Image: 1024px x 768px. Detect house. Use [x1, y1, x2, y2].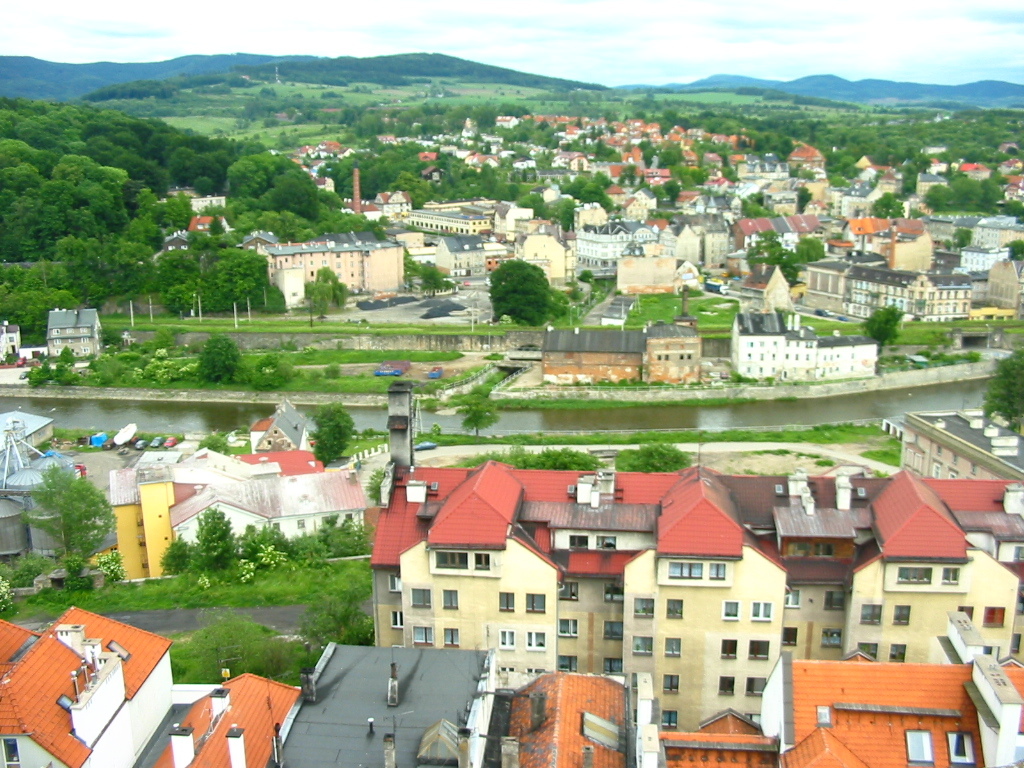
[331, 166, 381, 224].
